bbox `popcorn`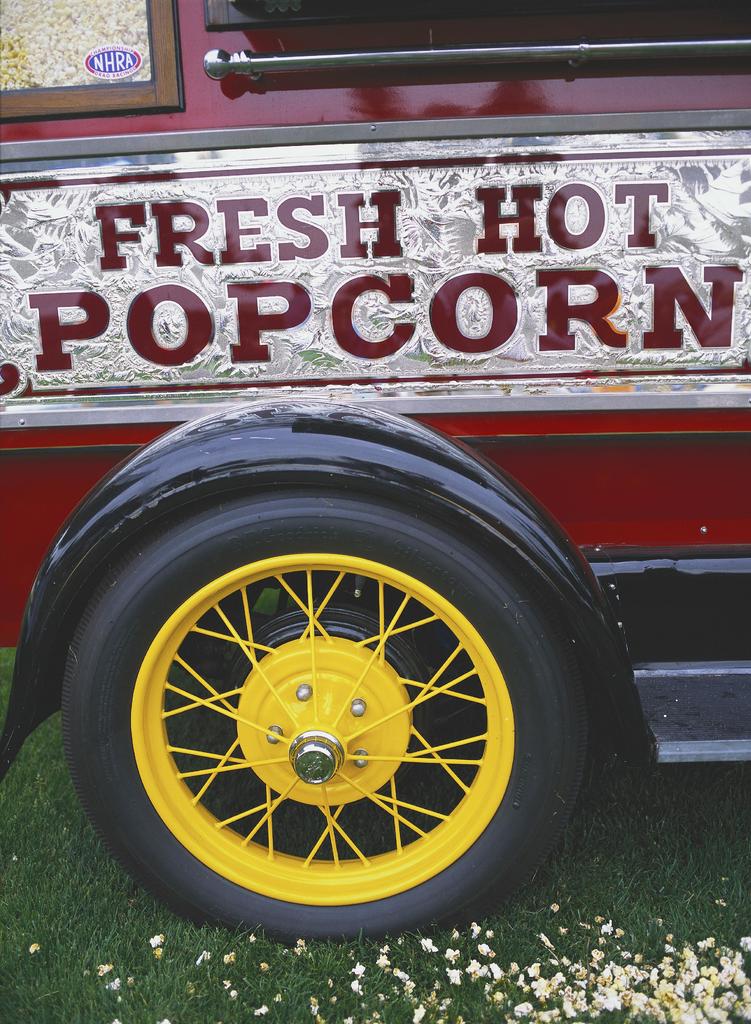
<bbox>360, 1001, 369, 1010</bbox>
